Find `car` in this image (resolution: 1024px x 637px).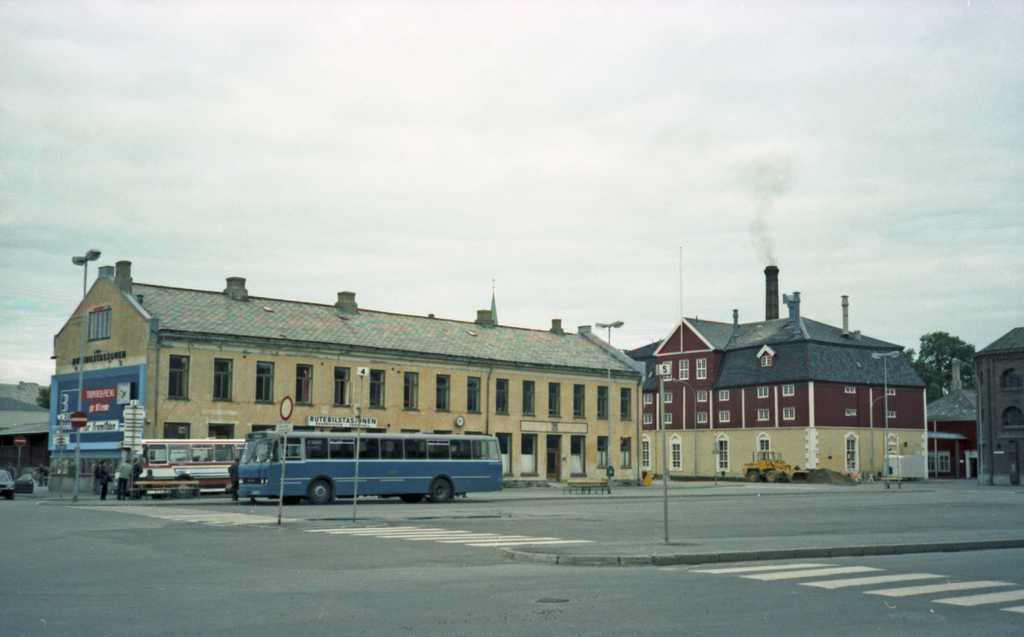
(x1=0, y1=470, x2=35, y2=498).
